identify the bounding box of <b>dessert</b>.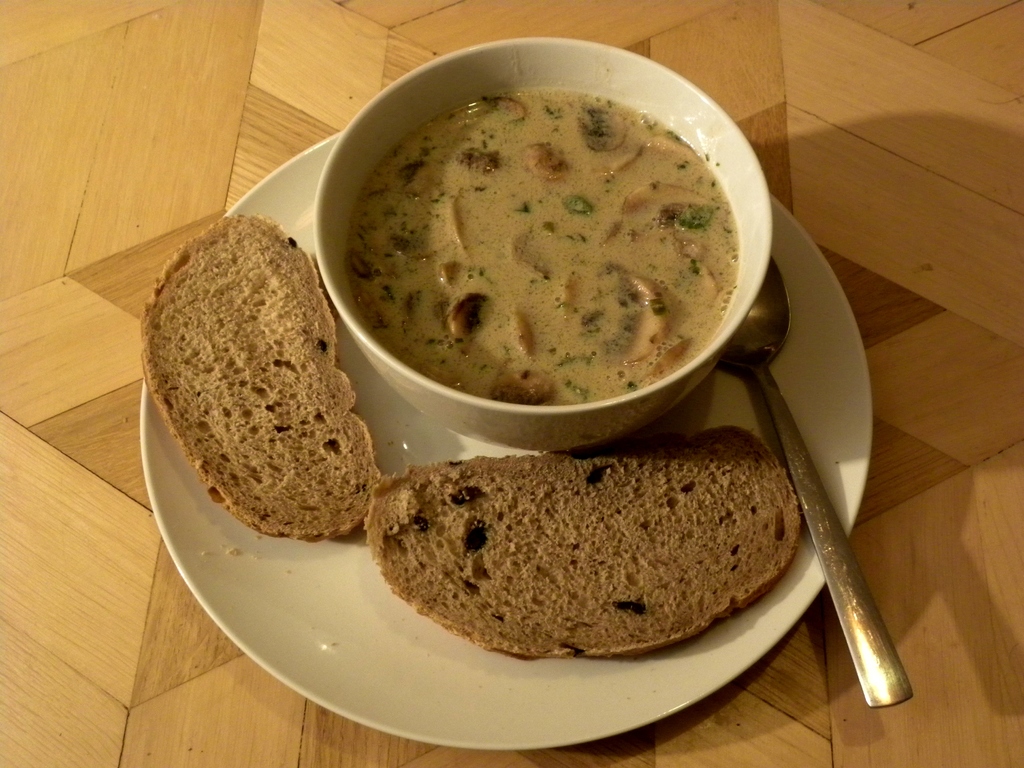
346,89,739,405.
